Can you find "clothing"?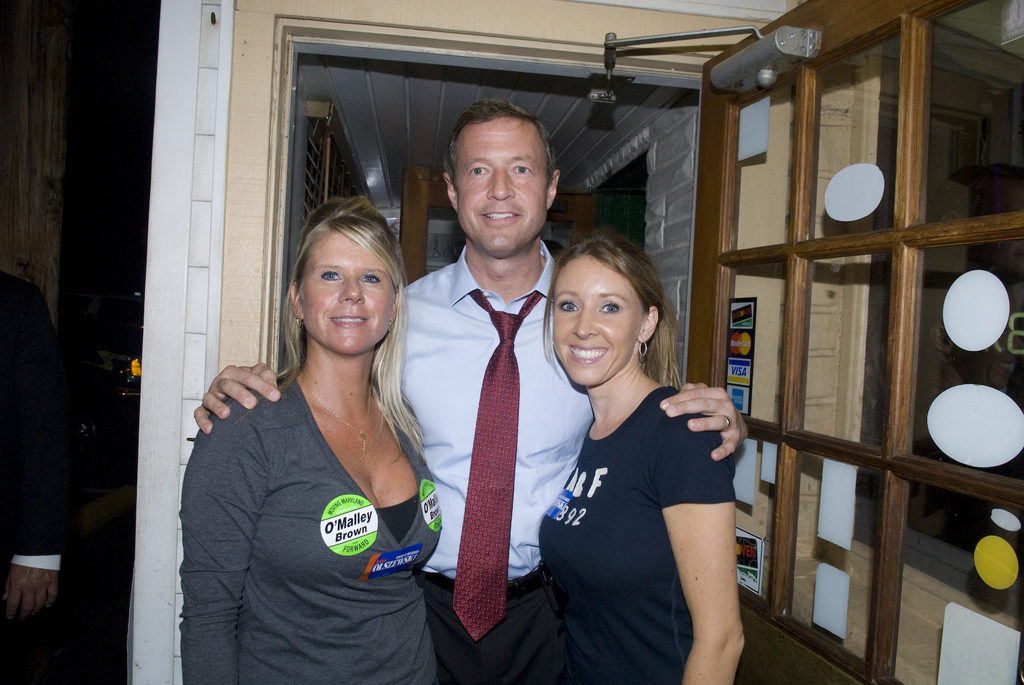
Yes, bounding box: locate(364, 227, 604, 682).
